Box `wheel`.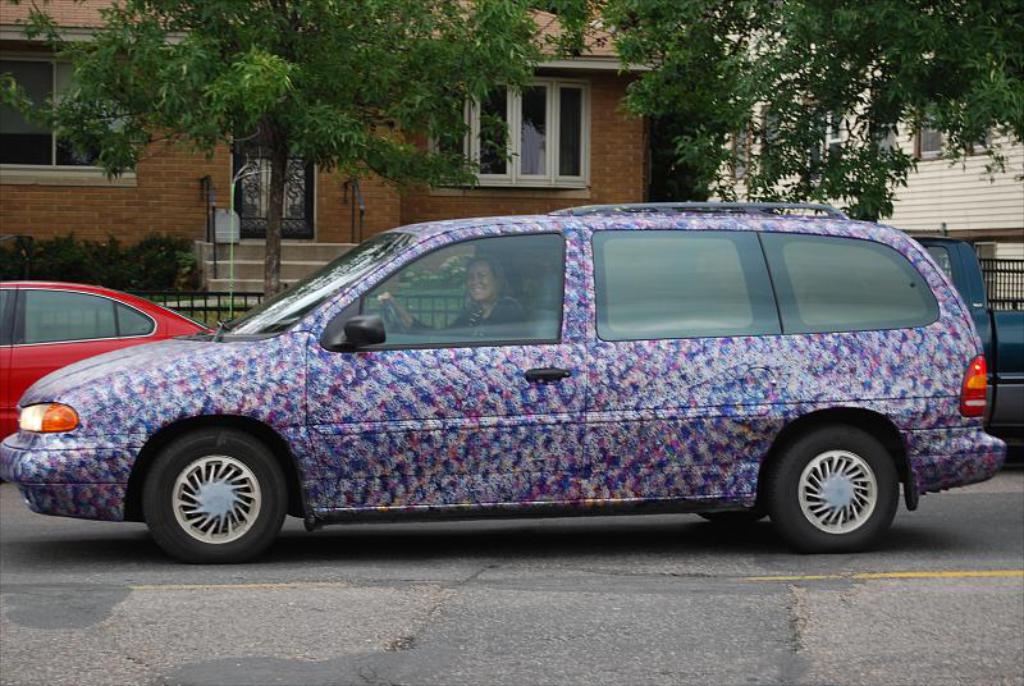
bbox=[698, 493, 769, 522].
